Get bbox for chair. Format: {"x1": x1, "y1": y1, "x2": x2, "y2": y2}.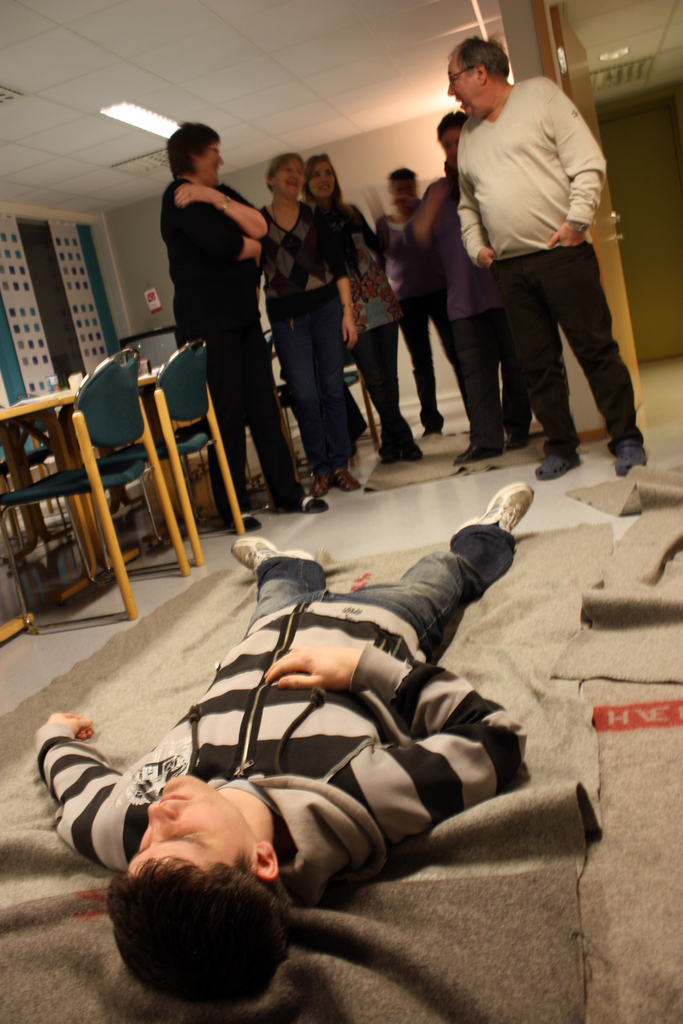
{"x1": 14, "y1": 346, "x2": 158, "y2": 652}.
